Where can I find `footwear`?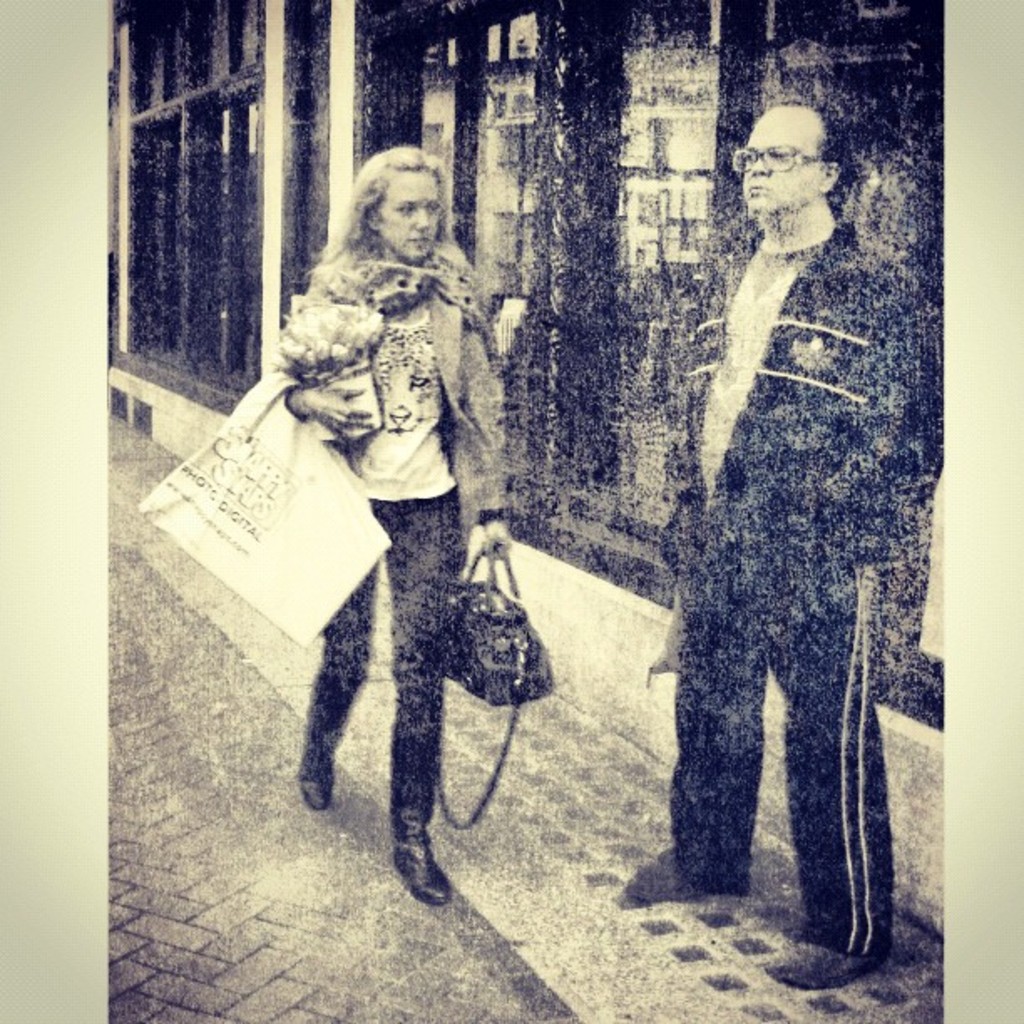
You can find it at rect(768, 925, 870, 996).
